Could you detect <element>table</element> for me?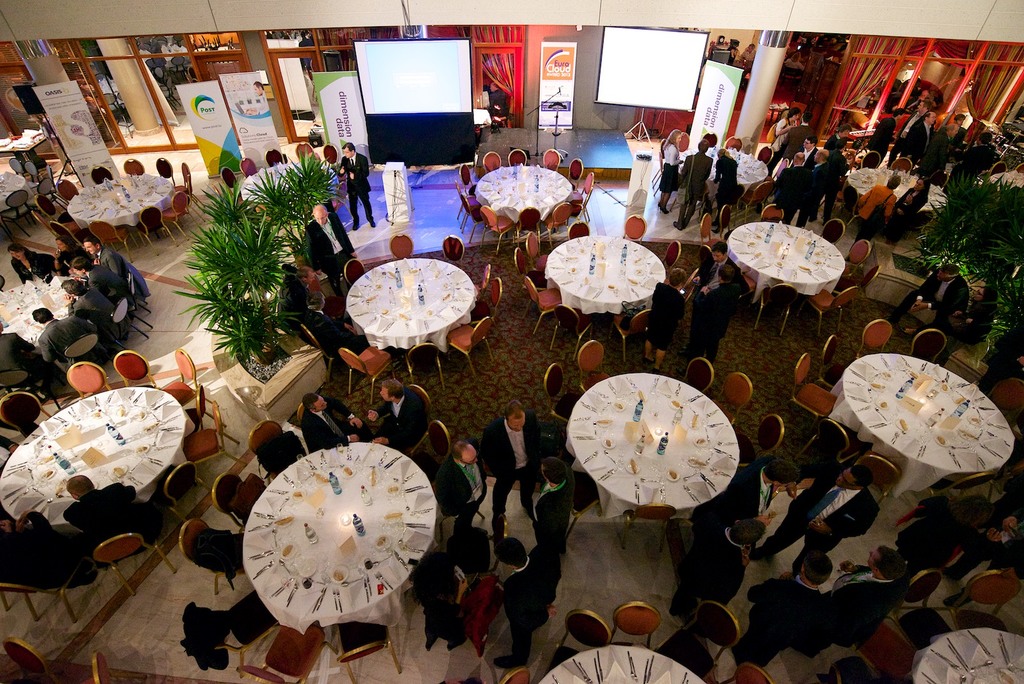
Detection result: BBox(569, 368, 740, 514).
